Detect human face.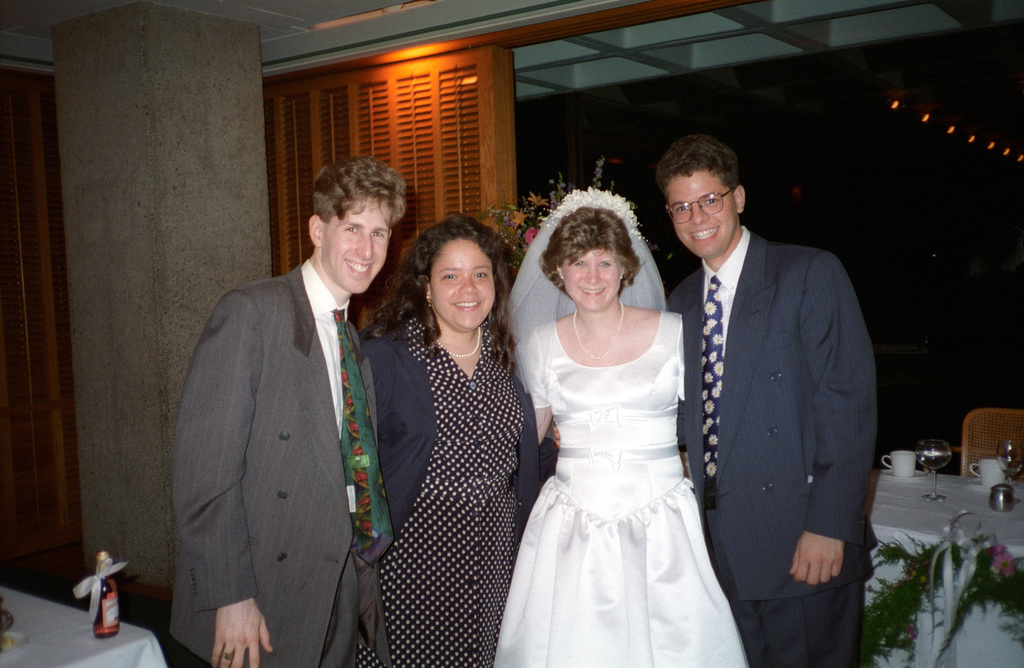
Detected at (x1=325, y1=200, x2=393, y2=295).
